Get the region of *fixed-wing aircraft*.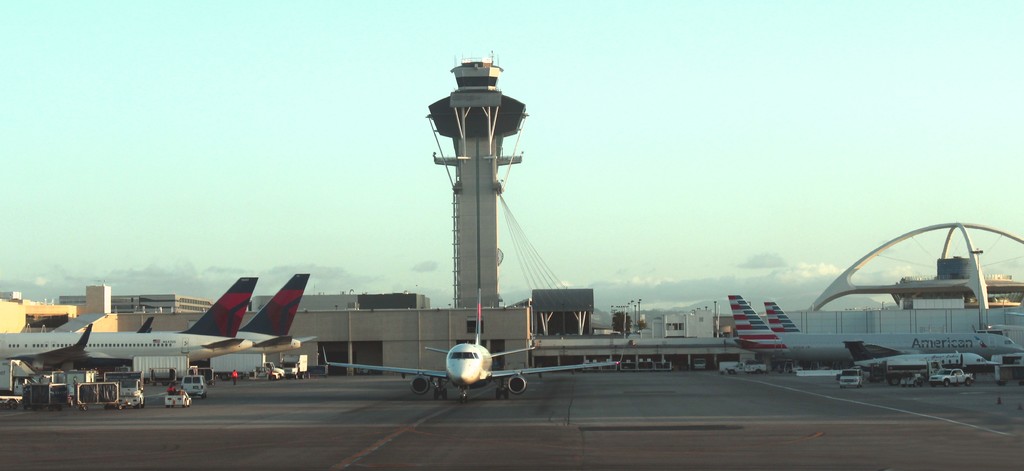
0:277:258:379.
